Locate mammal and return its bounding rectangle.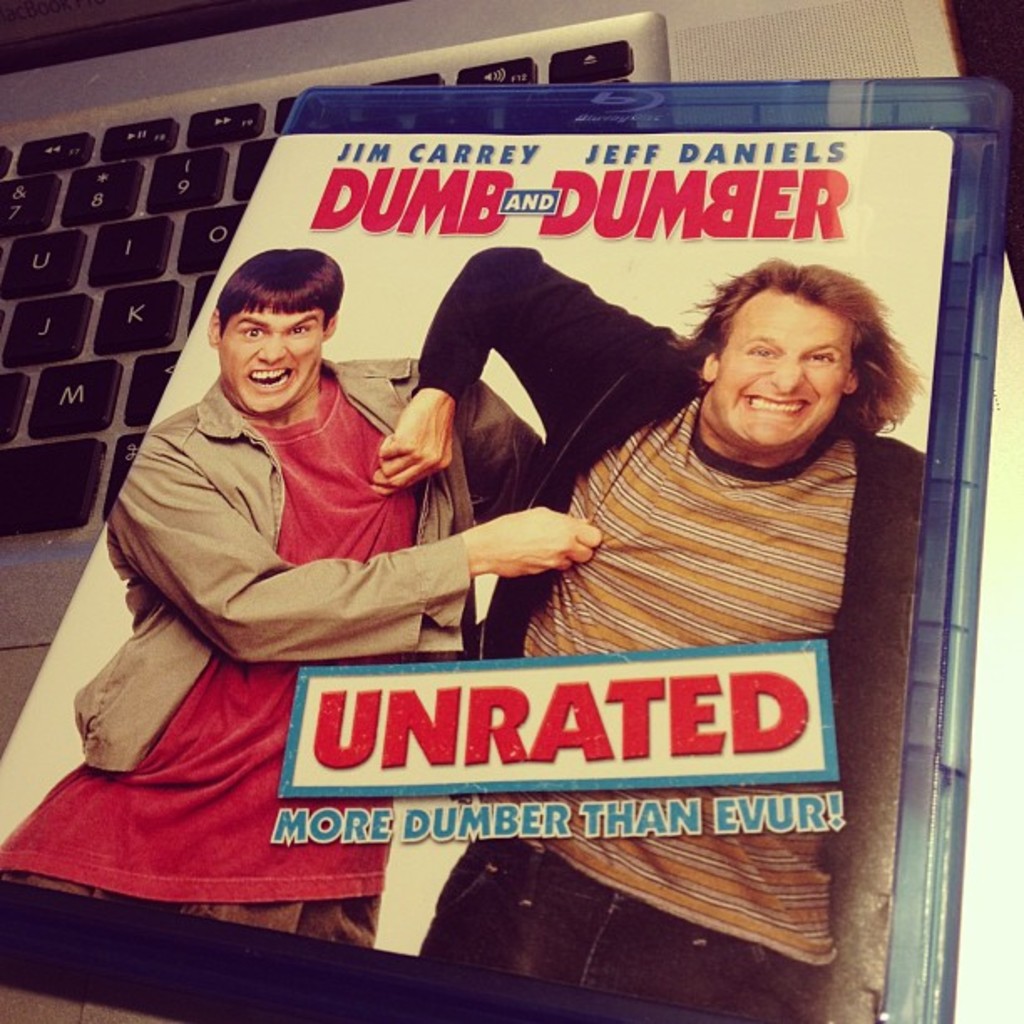
box=[366, 238, 935, 1012].
